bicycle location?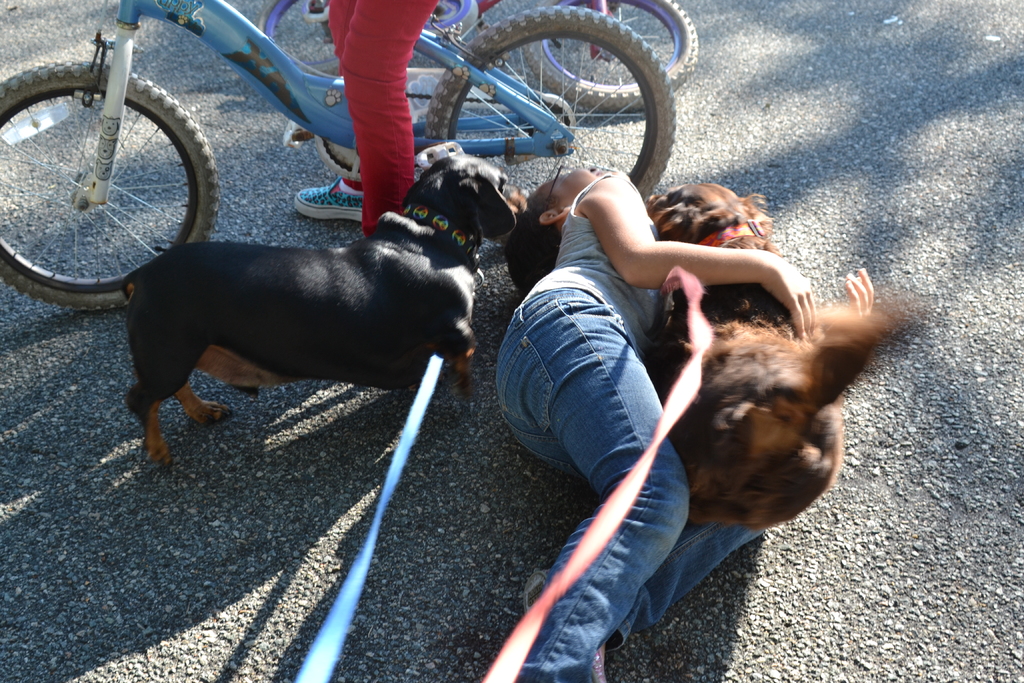
locate(250, 0, 700, 122)
